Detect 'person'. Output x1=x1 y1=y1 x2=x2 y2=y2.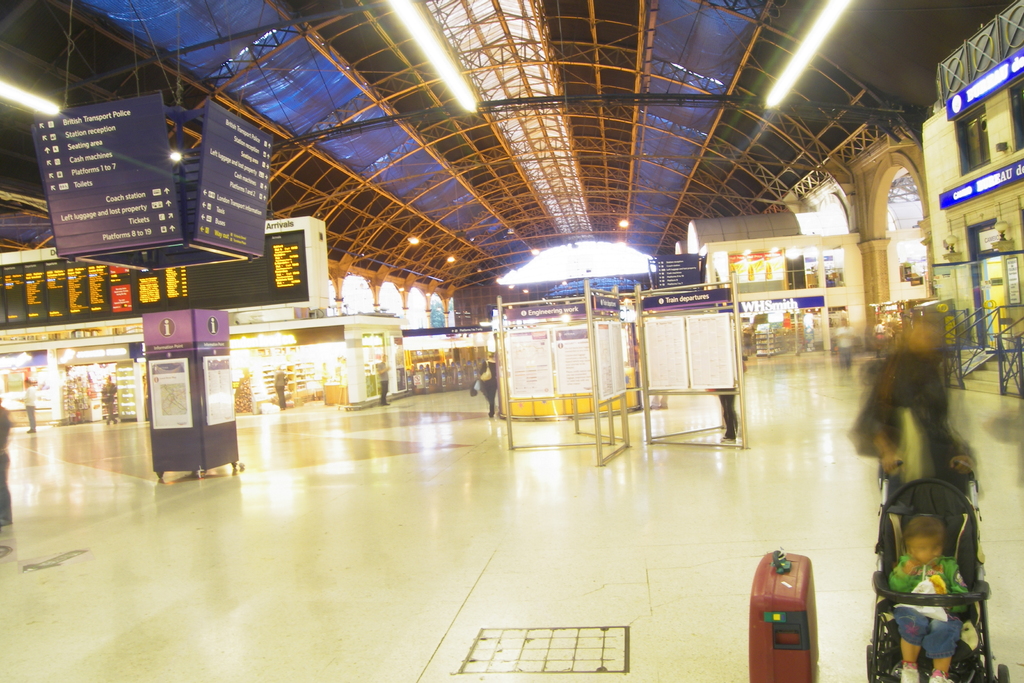
x1=717 y1=390 x2=740 y2=441.
